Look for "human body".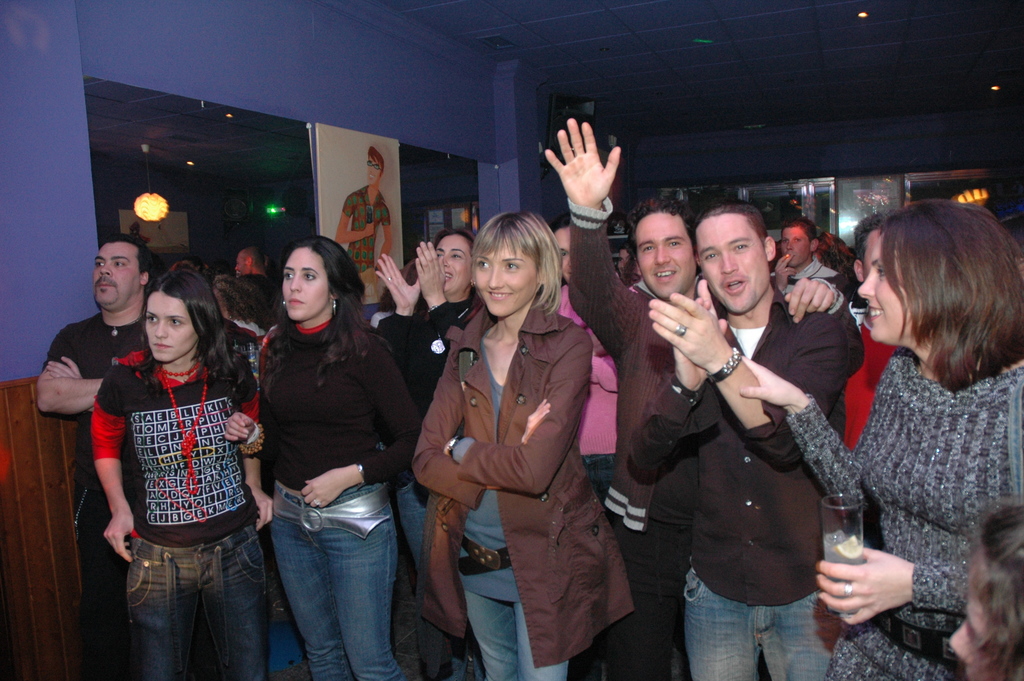
Found: l=90, t=365, r=271, b=680.
